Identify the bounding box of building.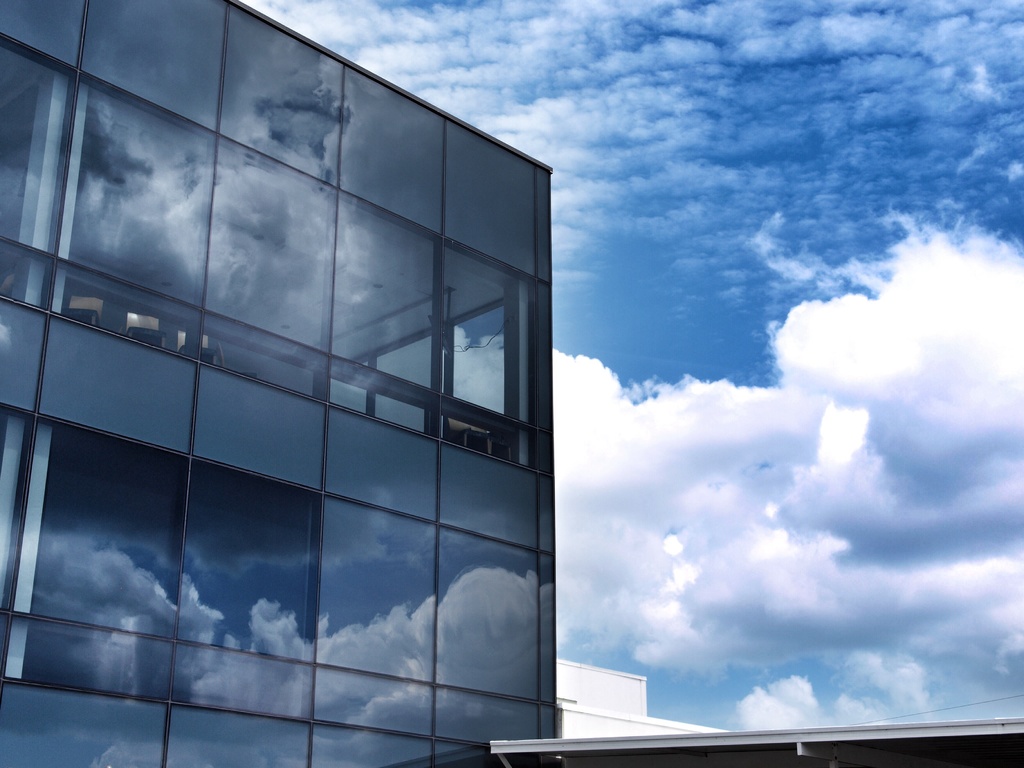
rect(555, 659, 727, 735).
